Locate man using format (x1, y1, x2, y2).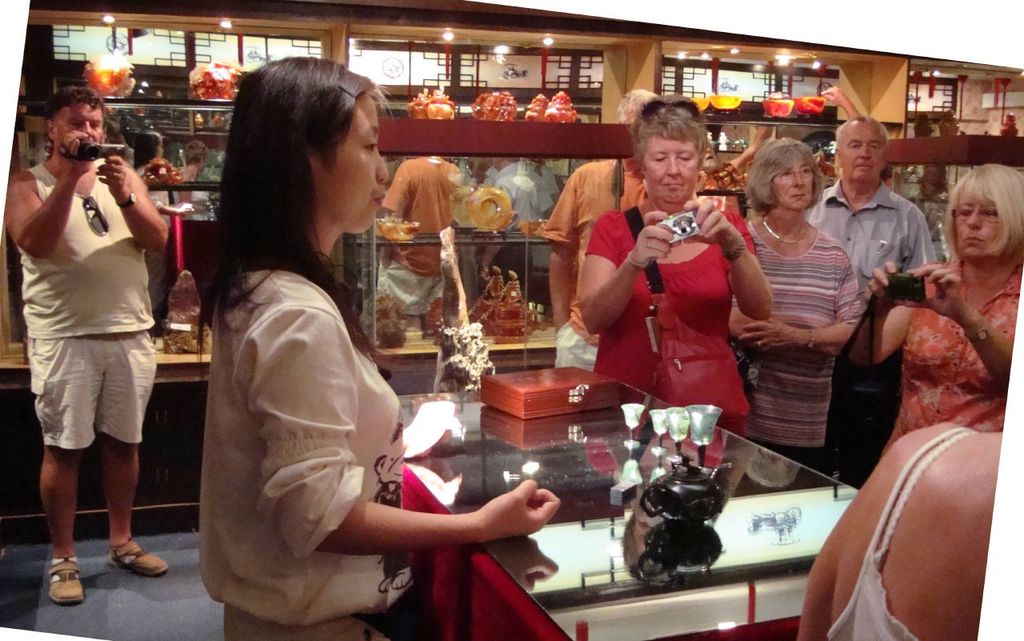
(795, 113, 938, 487).
